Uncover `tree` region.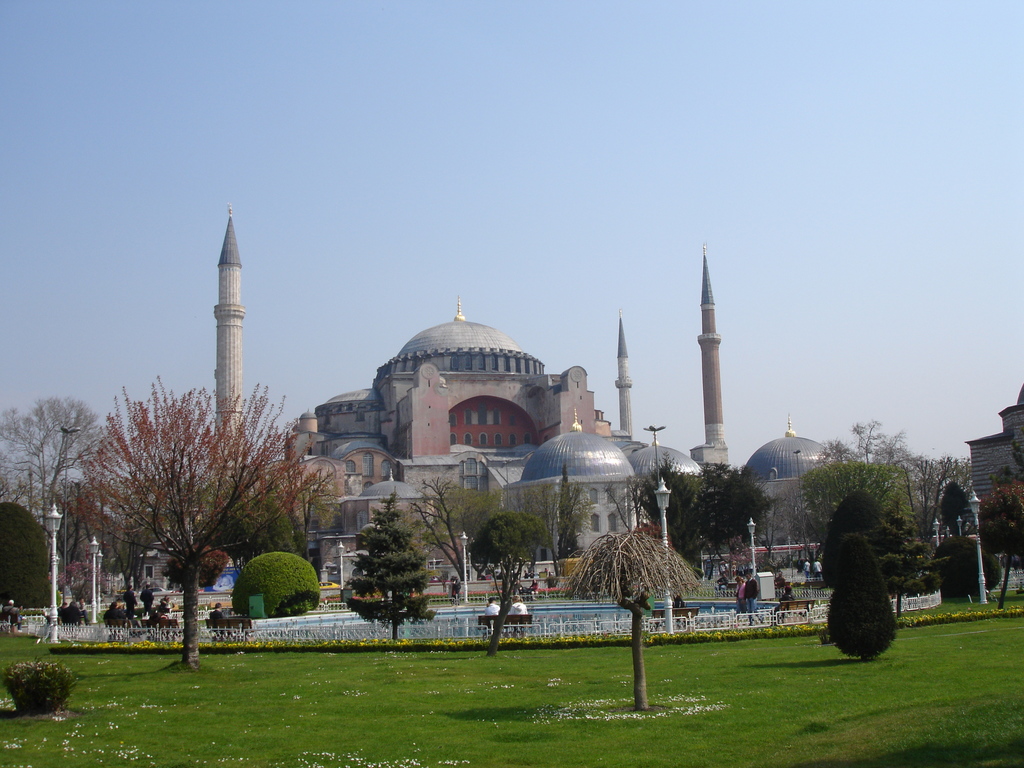
Uncovered: <region>471, 514, 547, 659</region>.
